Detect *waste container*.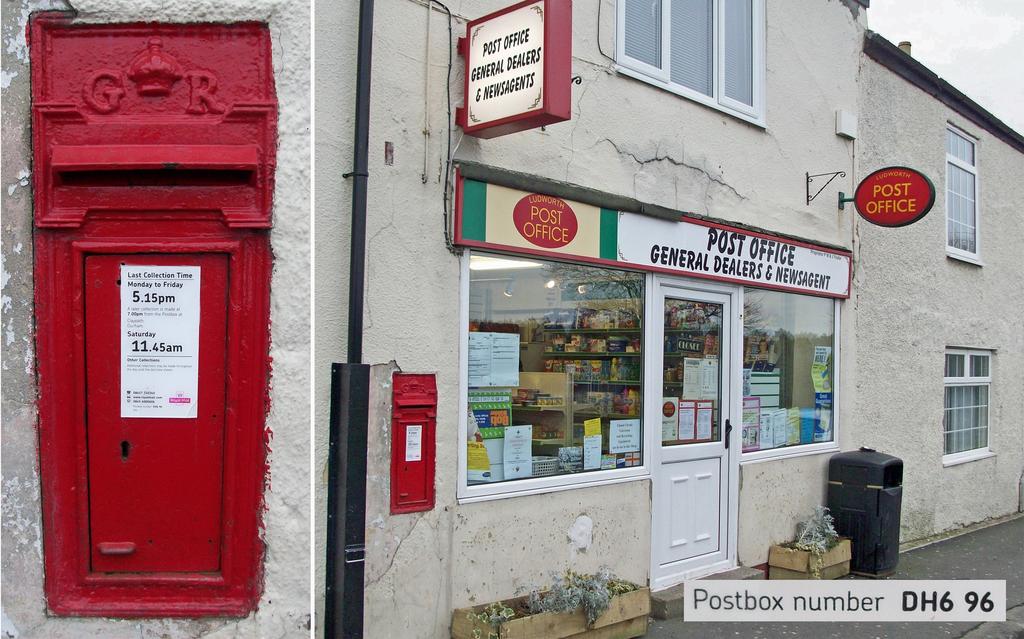
Detected at detection(827, 445, 916, 583).
